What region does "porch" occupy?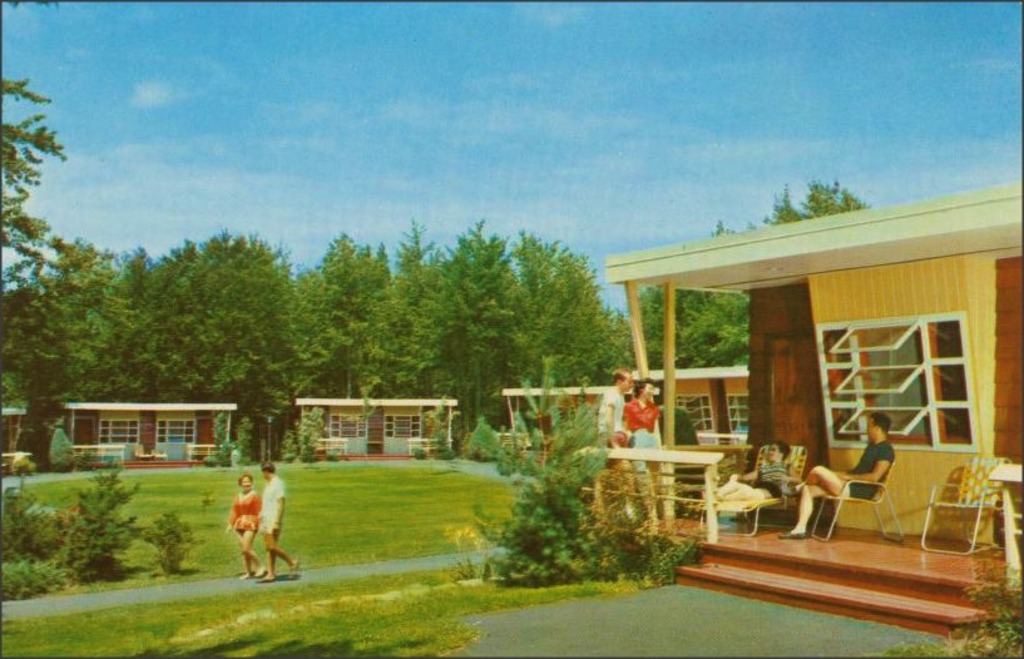
locate(0, 451, 33, 471).
